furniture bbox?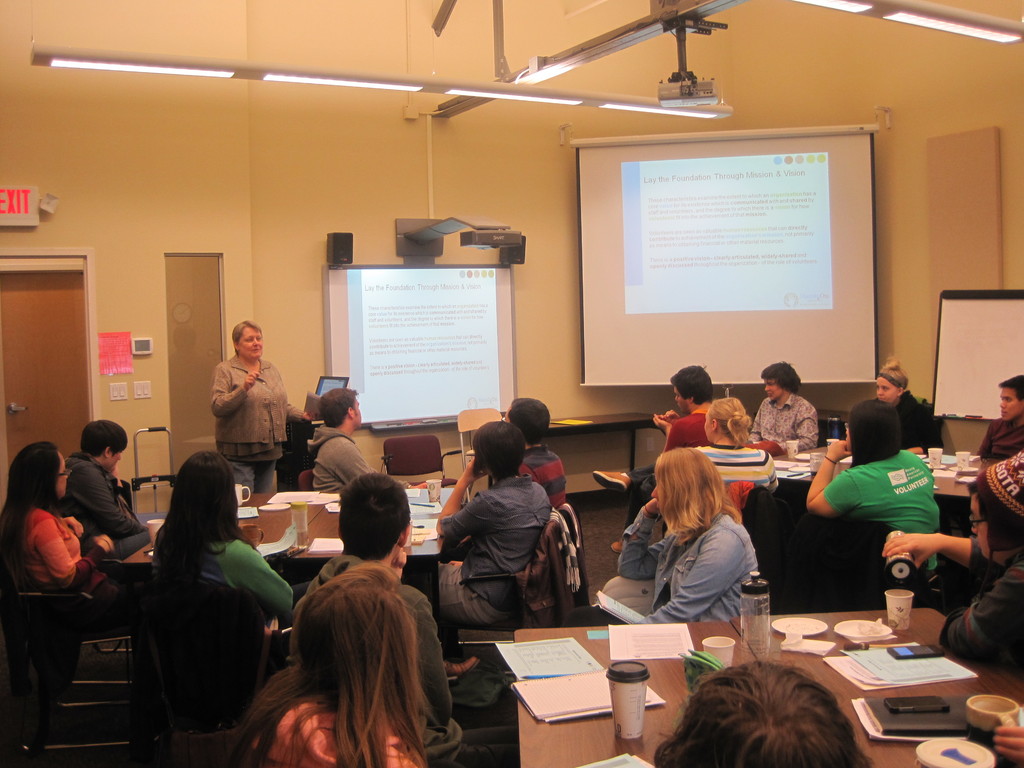
(x1=767, y1=442, x2=1007, y2=502)
